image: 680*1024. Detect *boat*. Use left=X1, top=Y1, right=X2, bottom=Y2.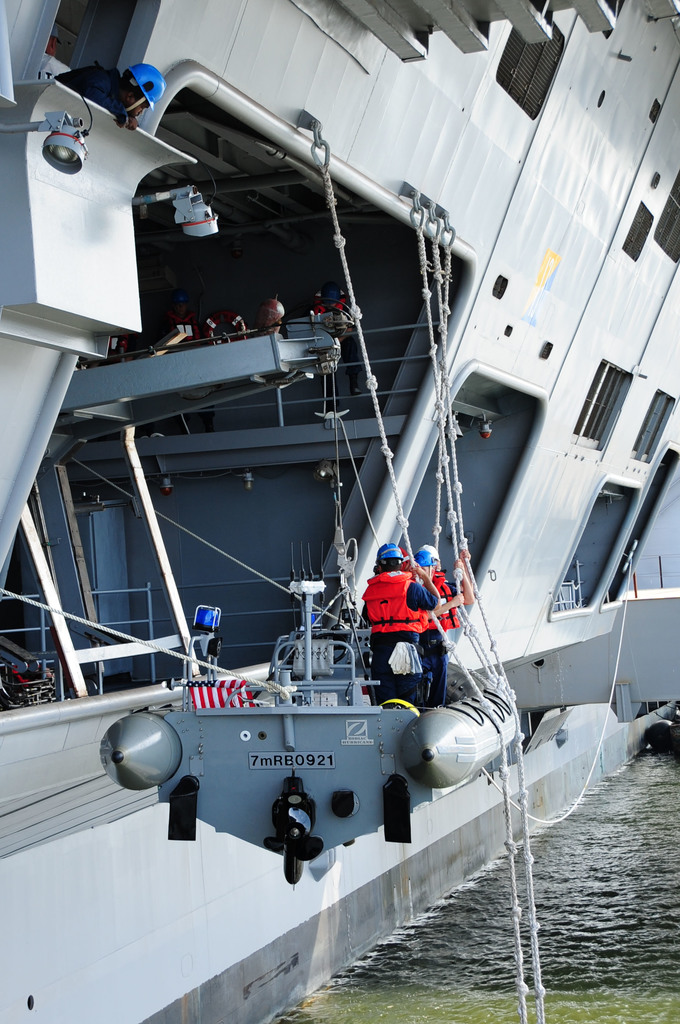
left=0, top=0, right=679, bottom=1023.
